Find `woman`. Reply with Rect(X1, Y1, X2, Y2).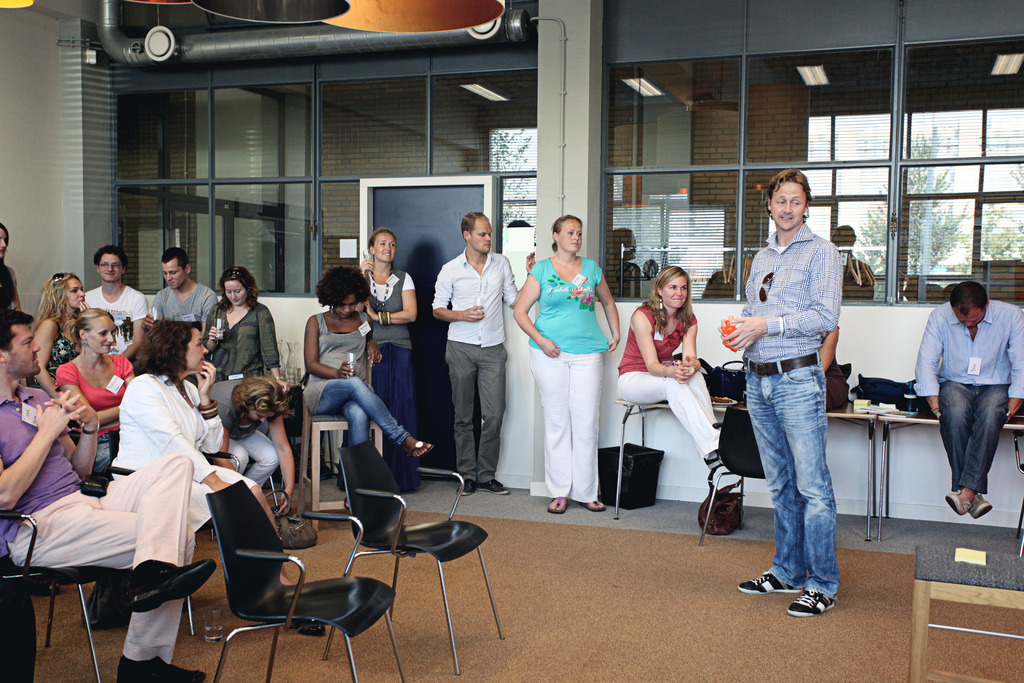
Rect(30, 272, 100, 401).
